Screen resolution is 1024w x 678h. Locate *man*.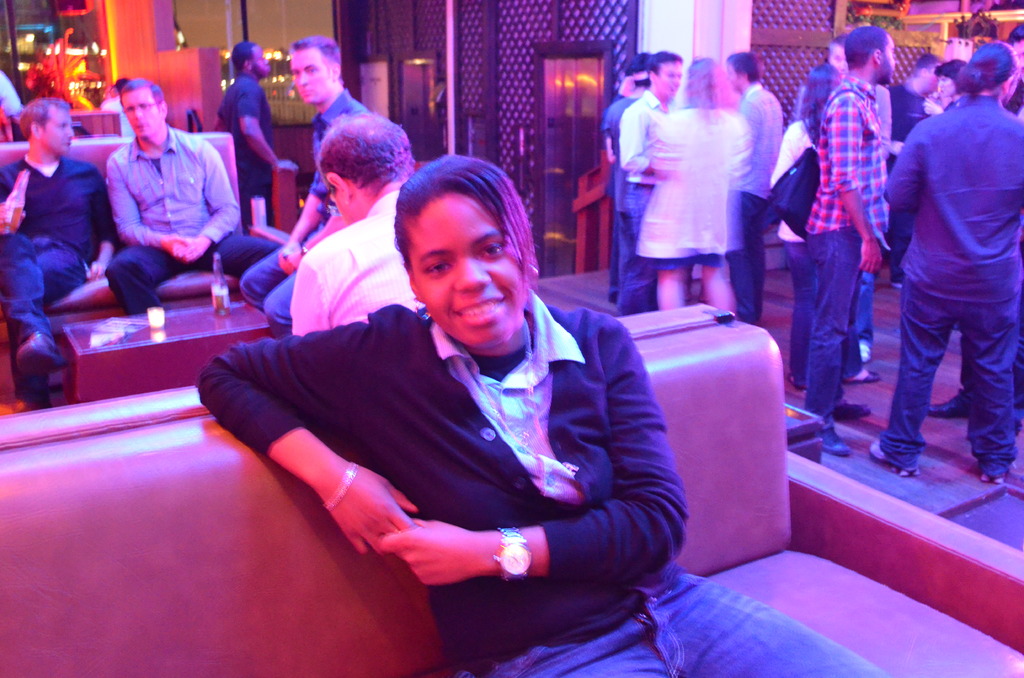
(x1=801, y1=21, x2=883, y2=453).
